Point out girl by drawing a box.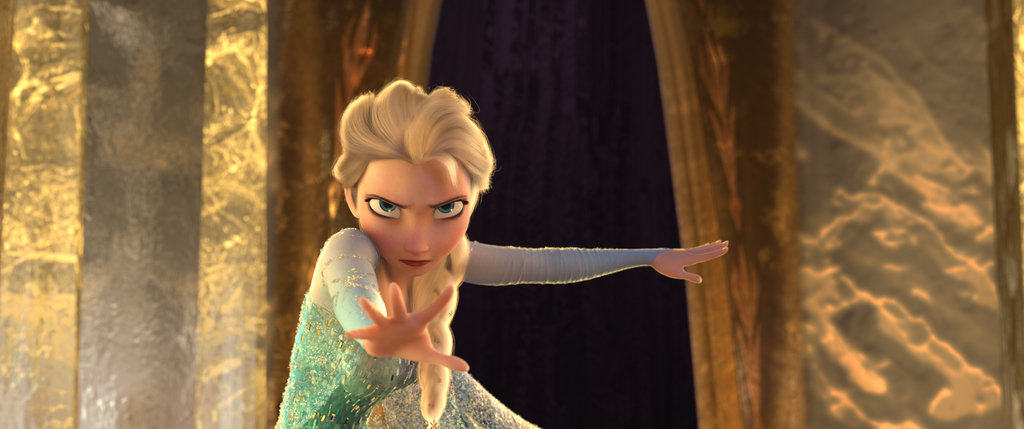
locate(274, 72, 728, 428).
